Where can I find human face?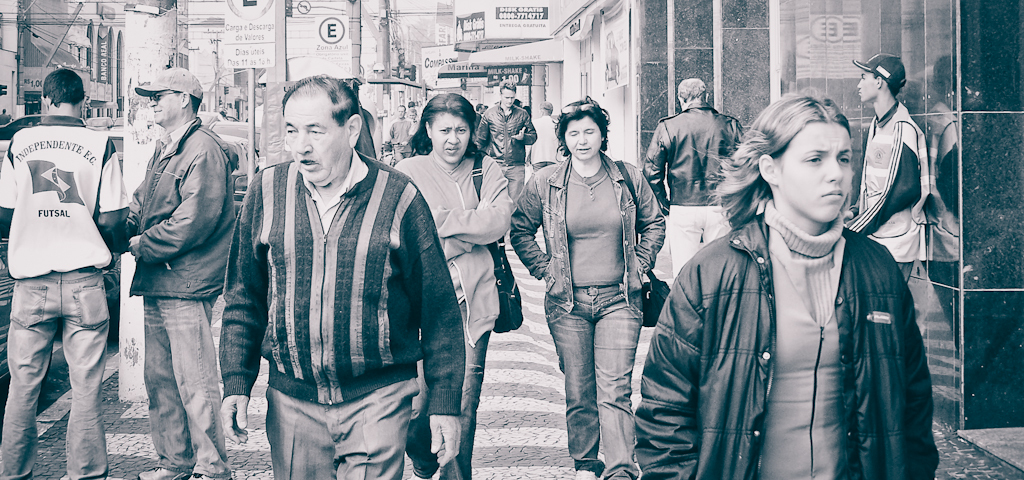
You can find it at pyautogui.locateOnScreen(147, 89, 179, 124).
